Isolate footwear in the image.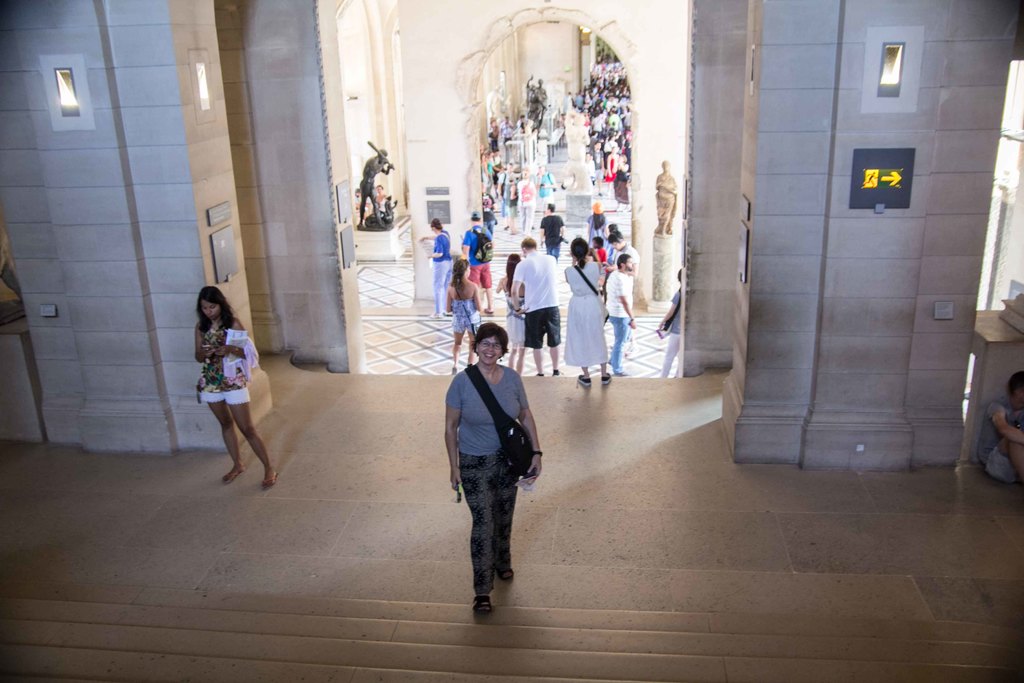
Isolated region: crop(602, 371, 614, 383).
